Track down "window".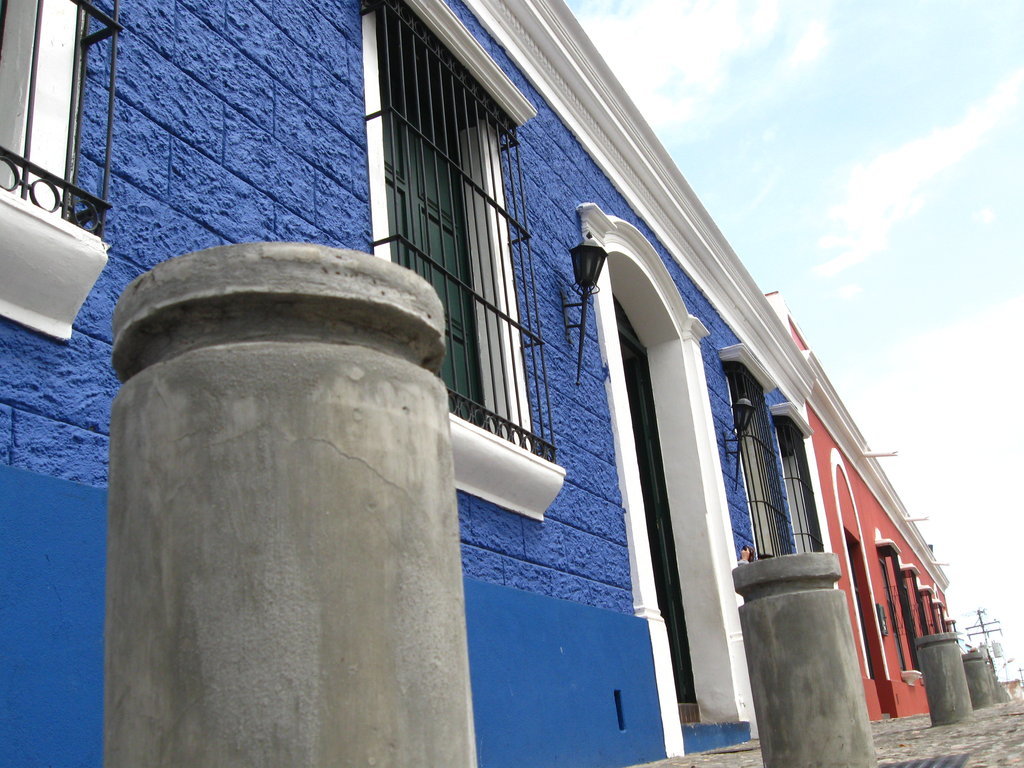
Tracked to Rect(770, 397, 828, 555).
